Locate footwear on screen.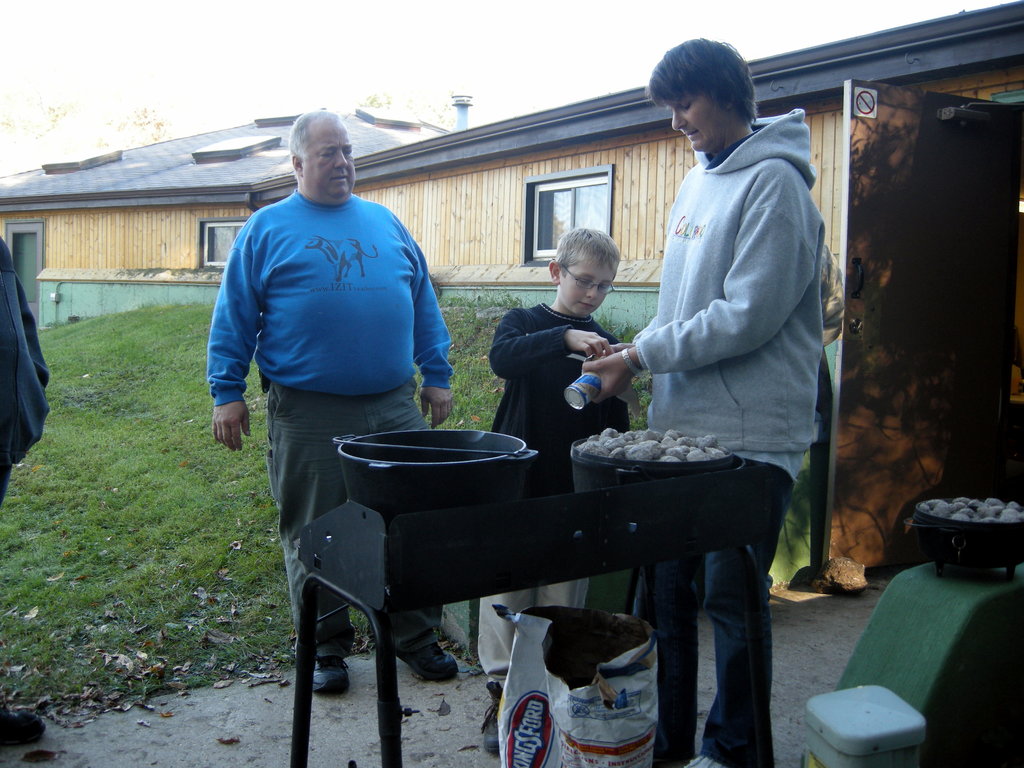
On screen at l=0, t=699, r=49, b=748.
